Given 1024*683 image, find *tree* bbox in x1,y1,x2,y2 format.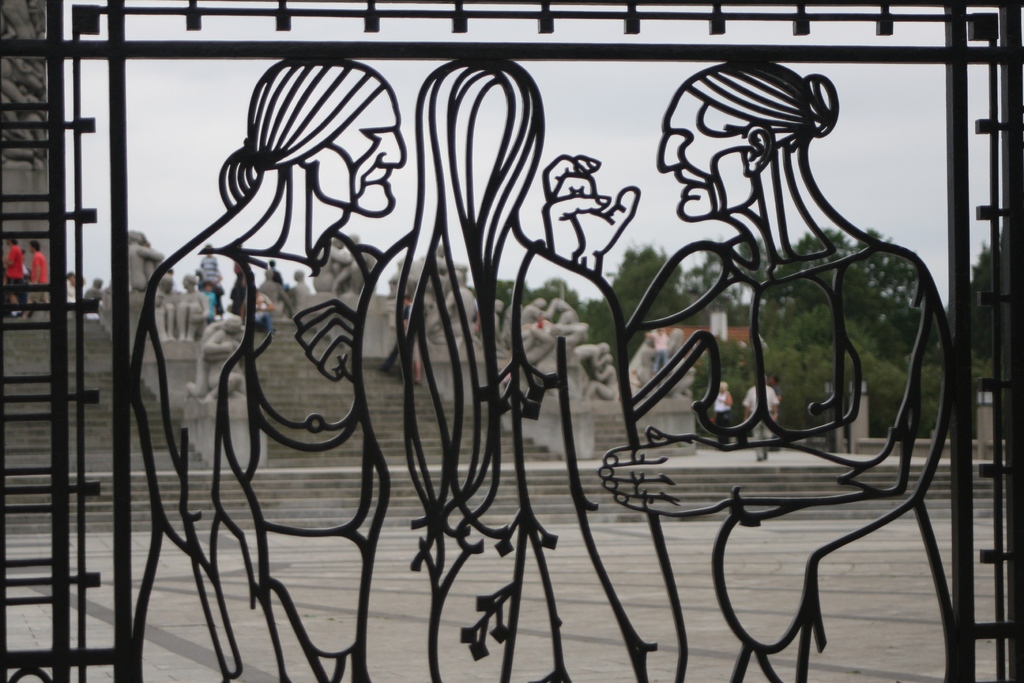
584,295,625,372.
